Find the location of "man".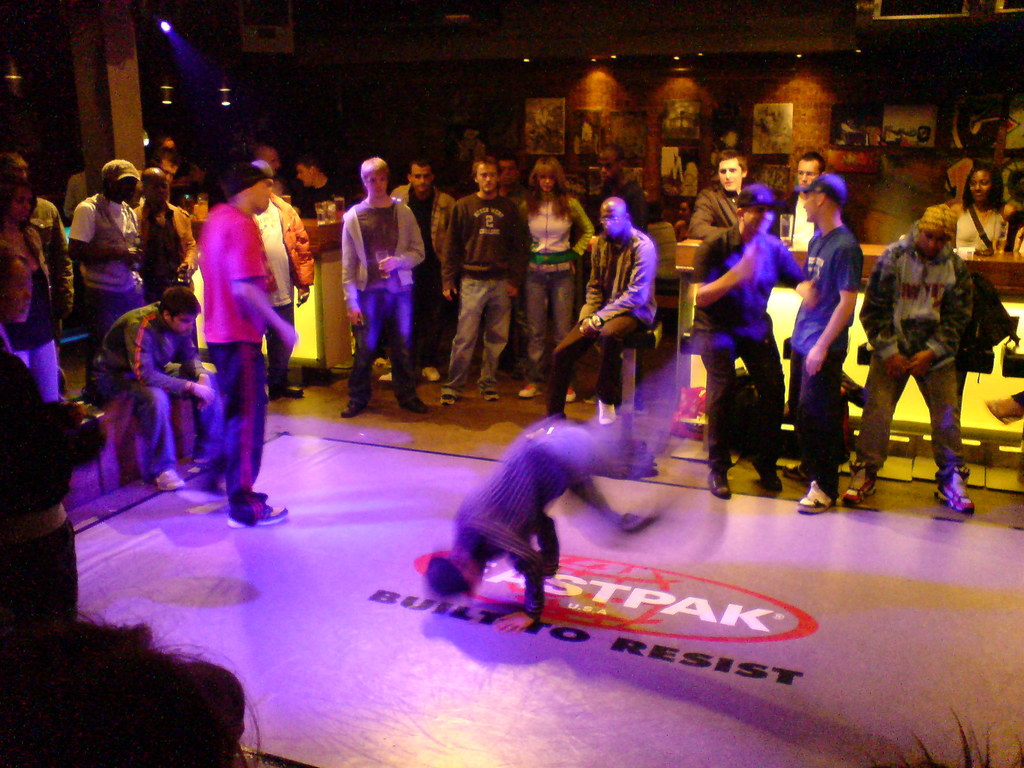
Location: box(843, 202, 979, 516).
